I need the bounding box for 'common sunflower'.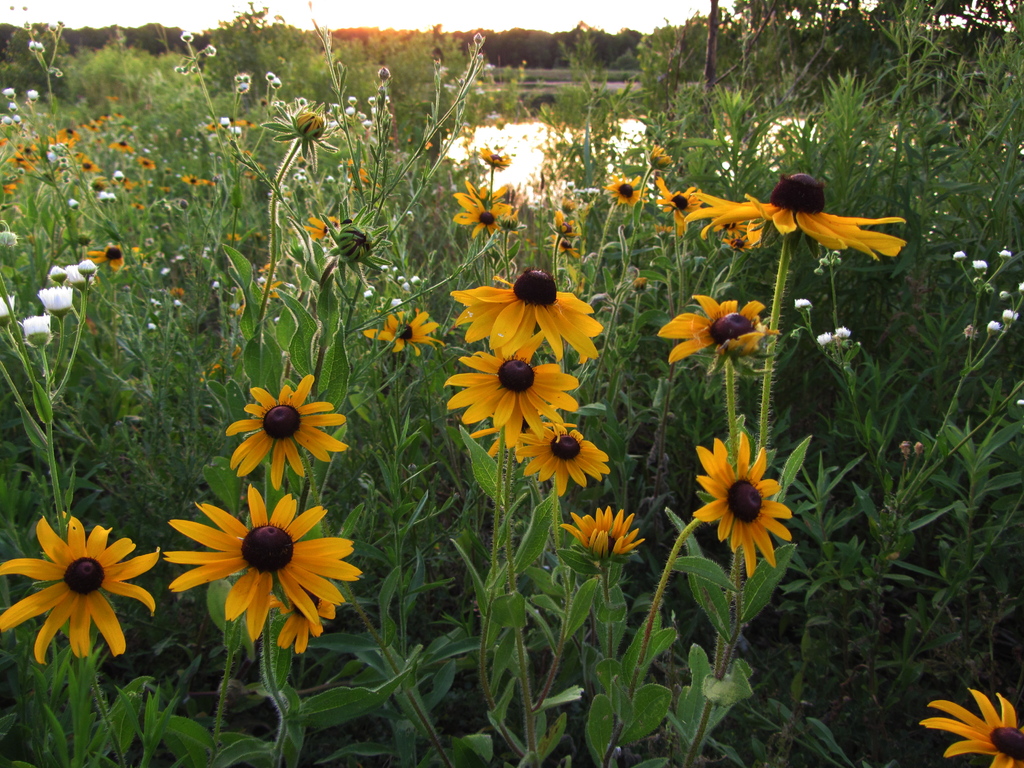
Here it is: (left=664, top=187, right=701, bottom=208).
